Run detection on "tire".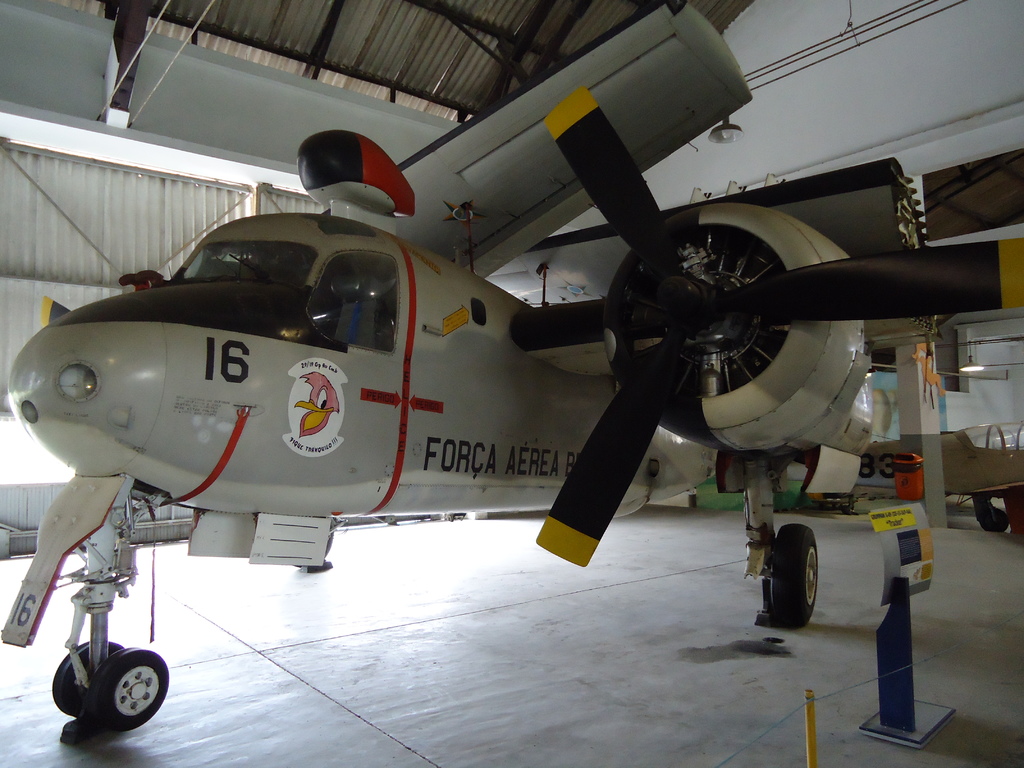
Result: <box>771,522,819,626</box>.
